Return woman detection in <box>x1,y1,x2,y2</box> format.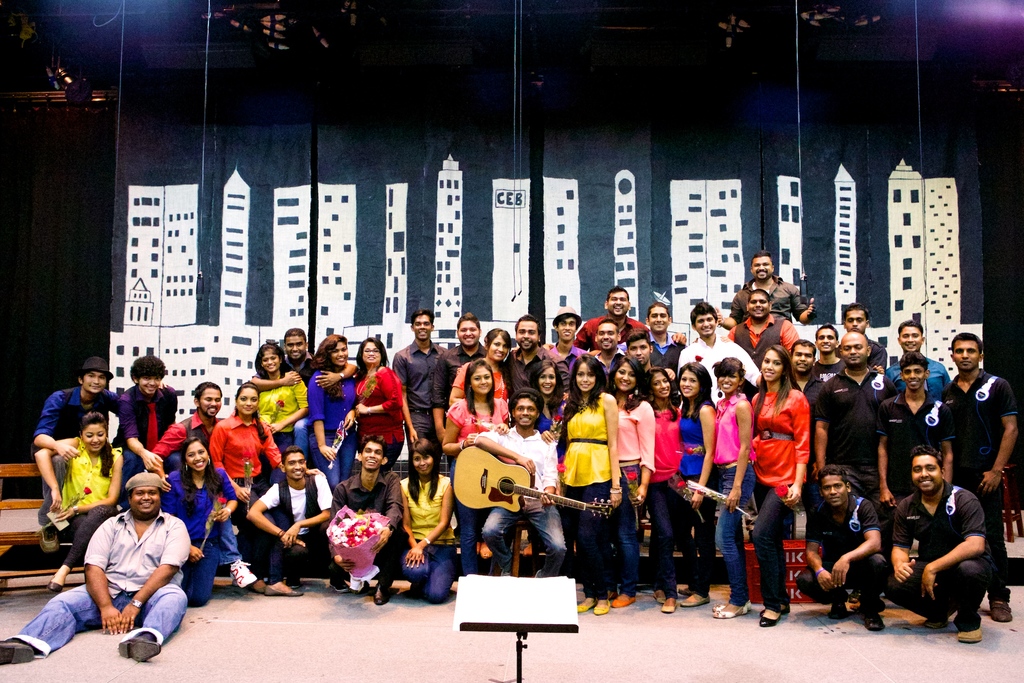
<box>35,409,123,593</box>.
